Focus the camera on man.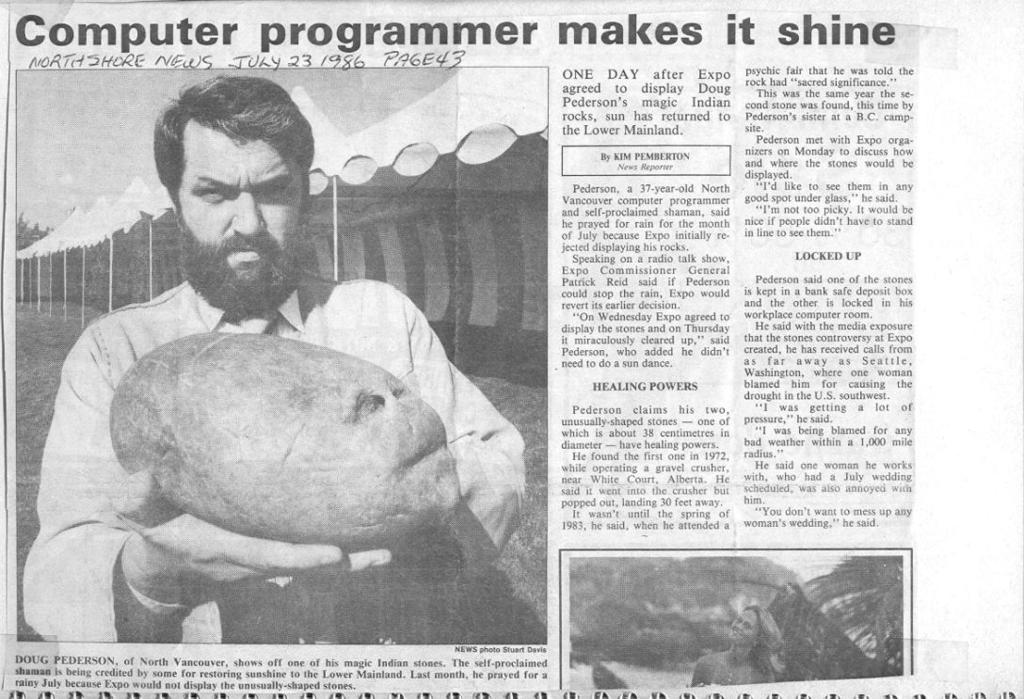
Focus region: 15,71,525,657.
